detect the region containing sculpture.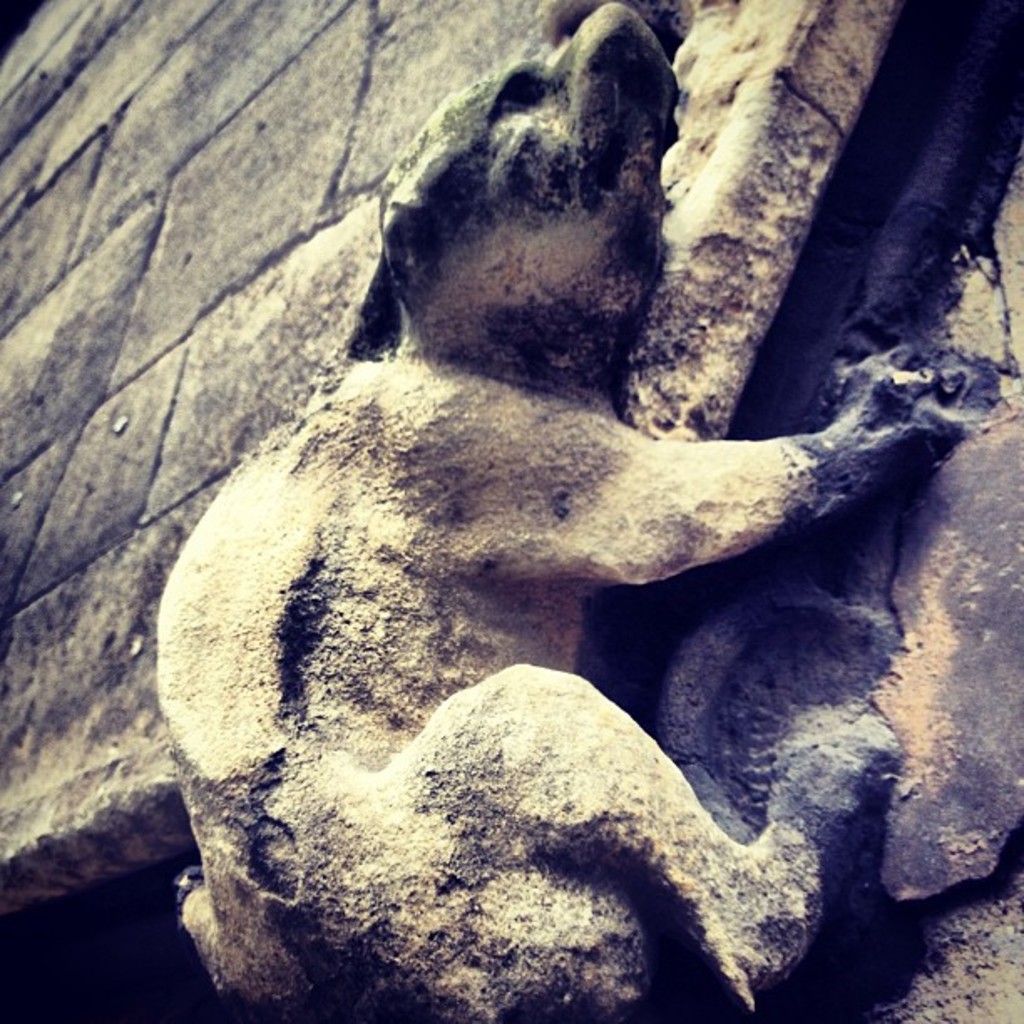
Rect(177, 10, 1006, 999).
